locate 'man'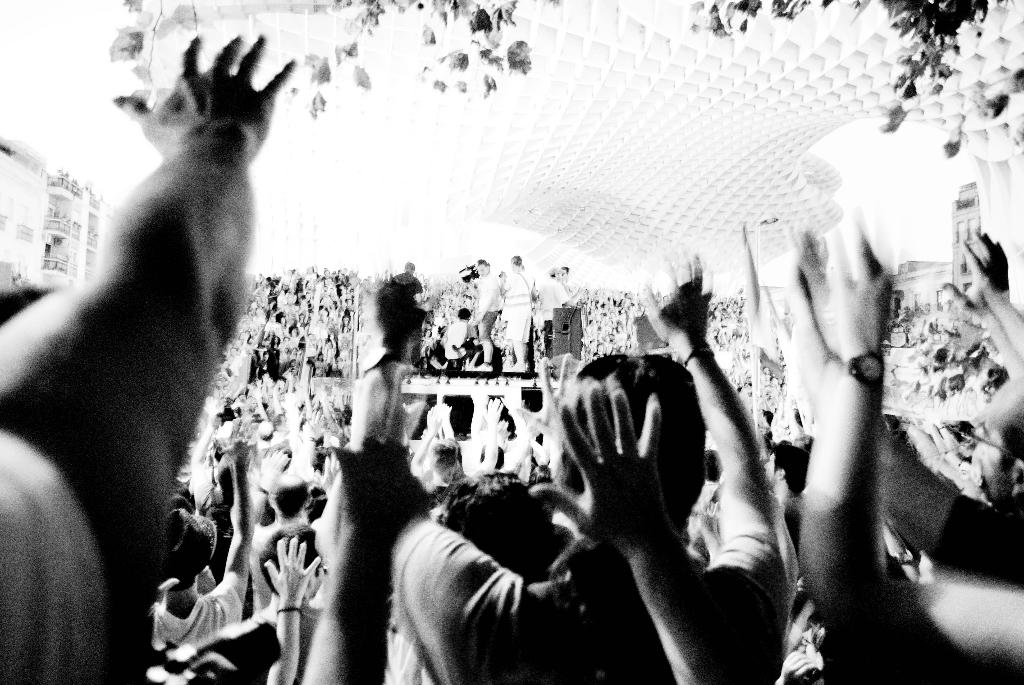
region(18, 12, 312, 670)
